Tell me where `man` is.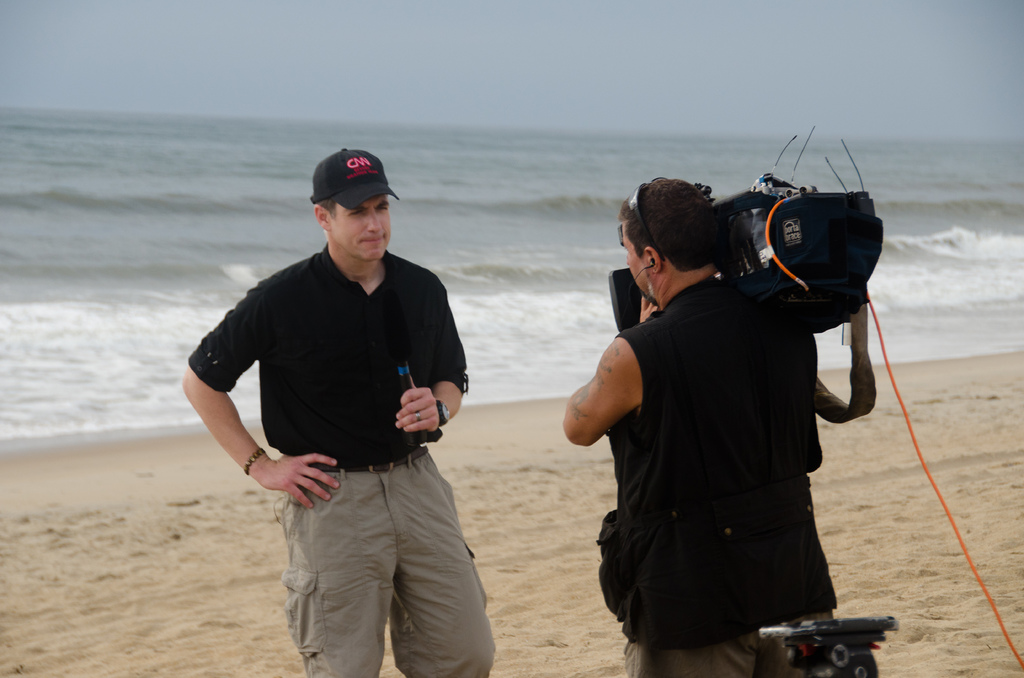
`man` is at 203 133 479 670.
